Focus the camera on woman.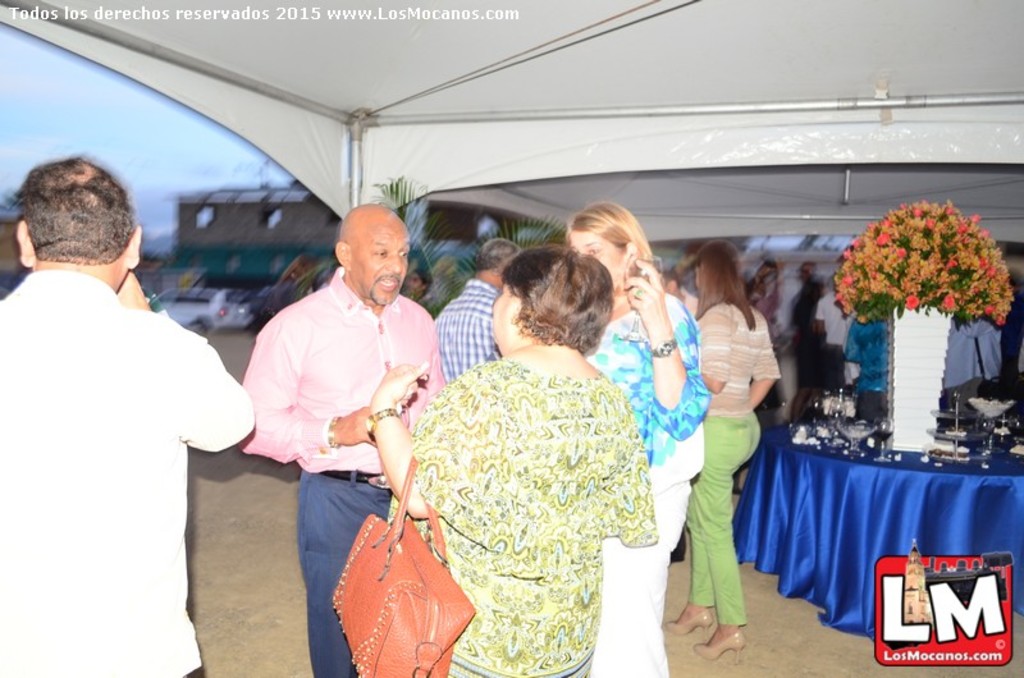
Focus region: (682, 235, 781, 669).
